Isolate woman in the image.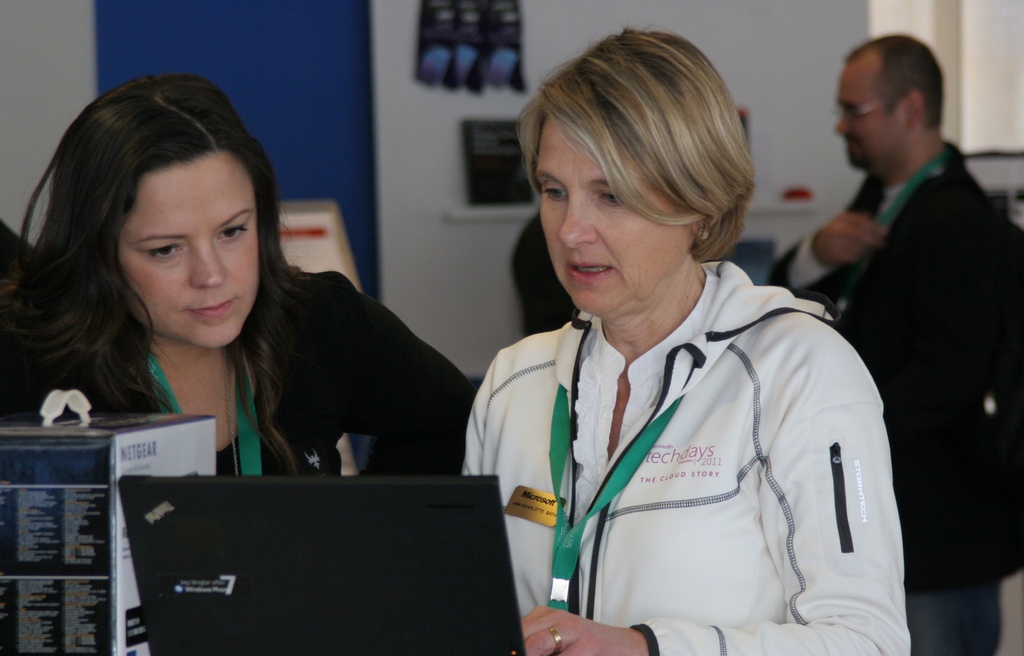
Isolated region: x1=0 y1=74 x2=472 y2=475.
